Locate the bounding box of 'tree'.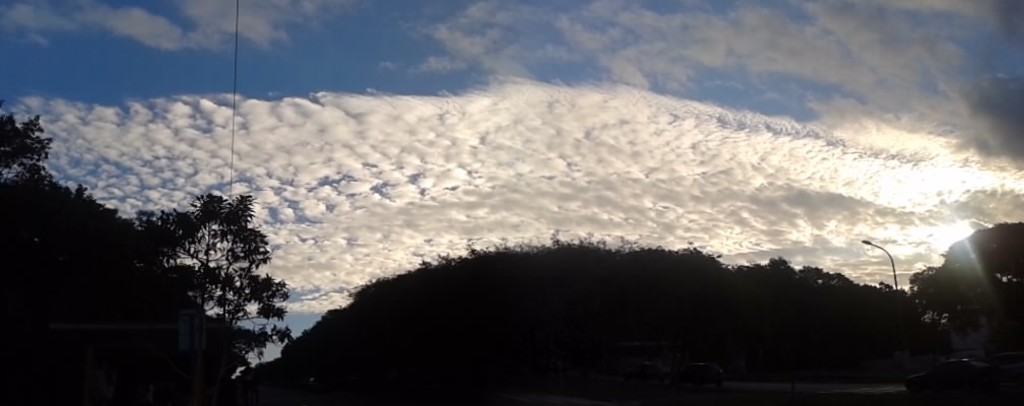
Bounding box: bbox=(142, 159, 286, 365).
